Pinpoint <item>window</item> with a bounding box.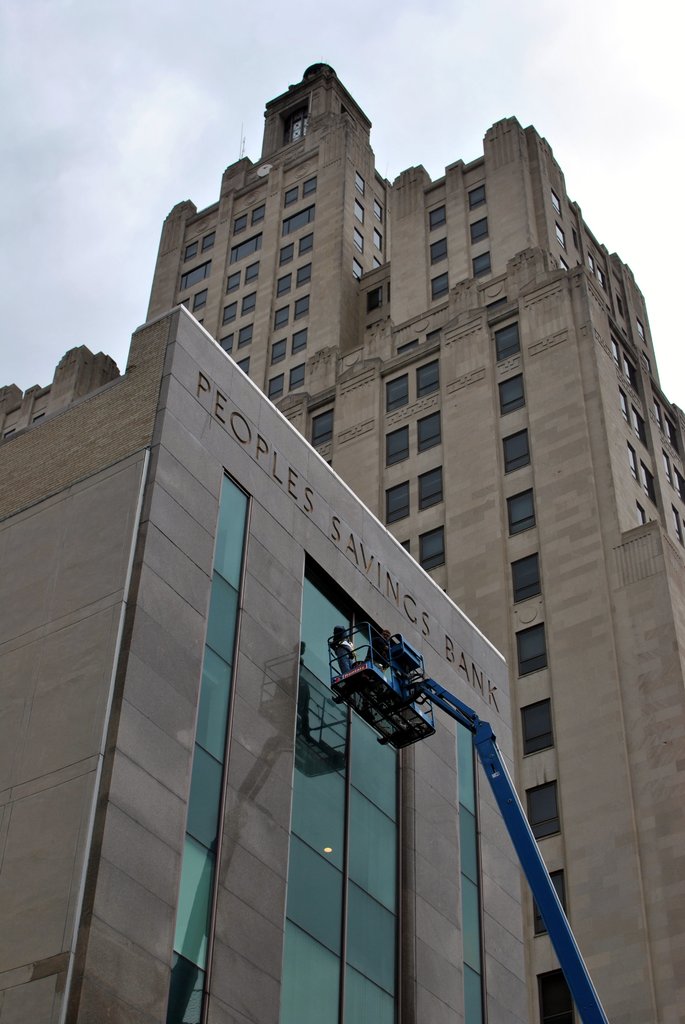
(x1=229, y1=232, x2=262, y2=268).
